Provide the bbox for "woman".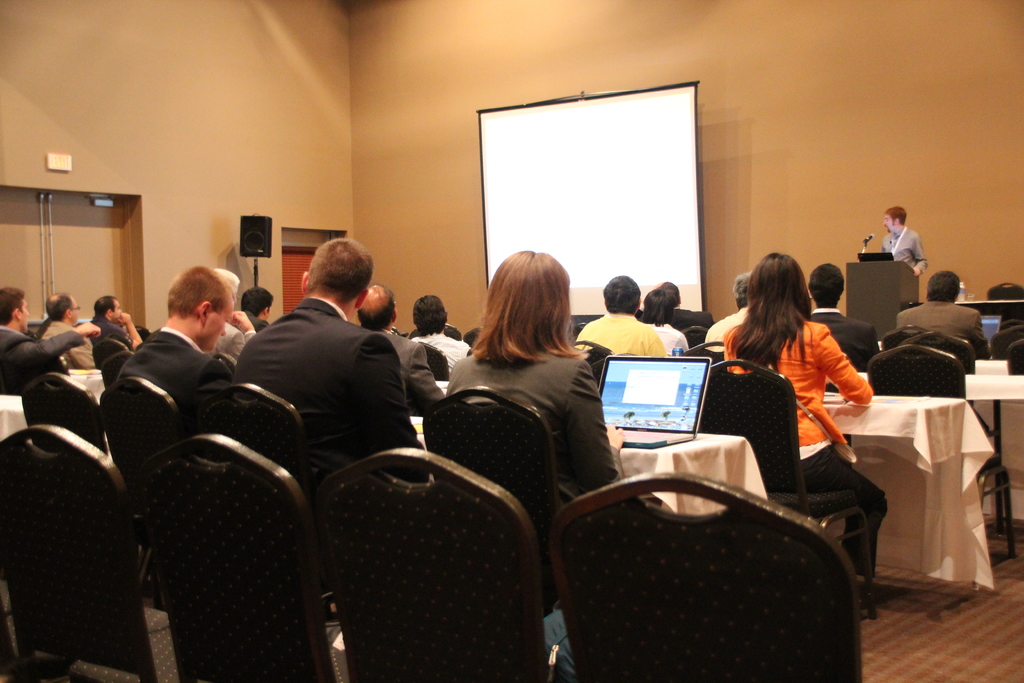
BBox(724, 251, 883, 577).
